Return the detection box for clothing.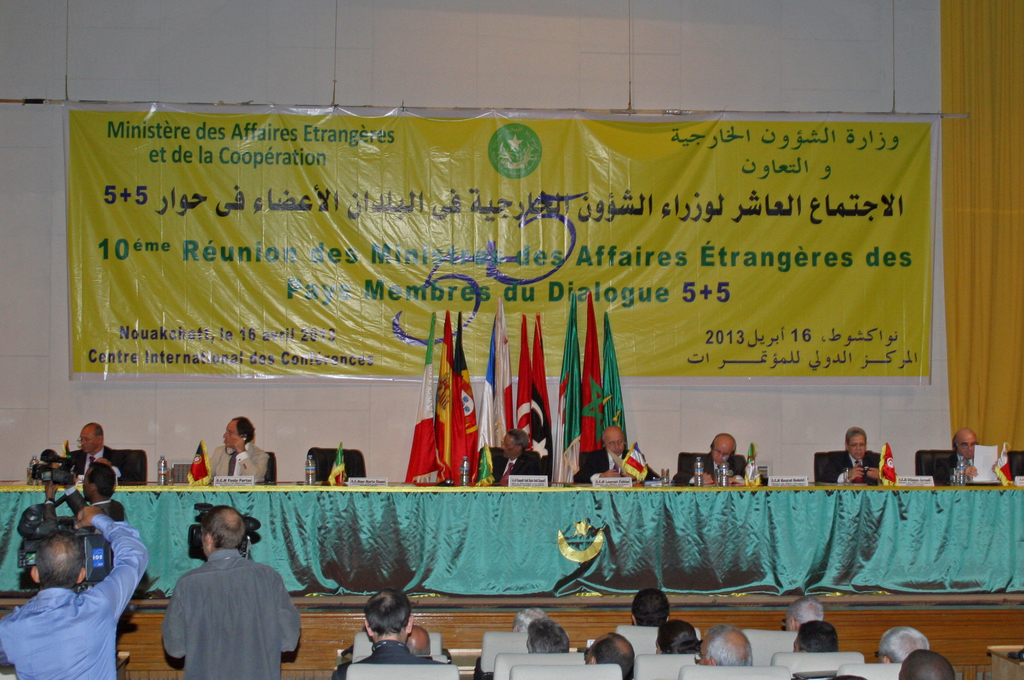
[left=664, top=455, right=756, bottom=497].
